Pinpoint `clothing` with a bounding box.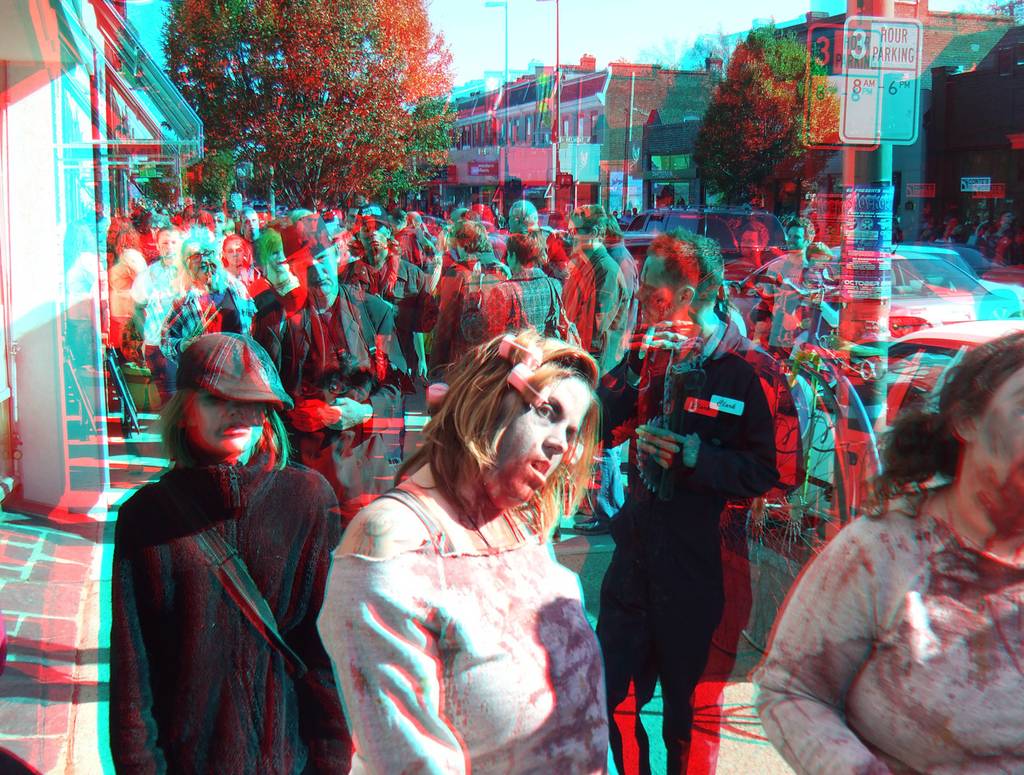
99 461 351 774.
